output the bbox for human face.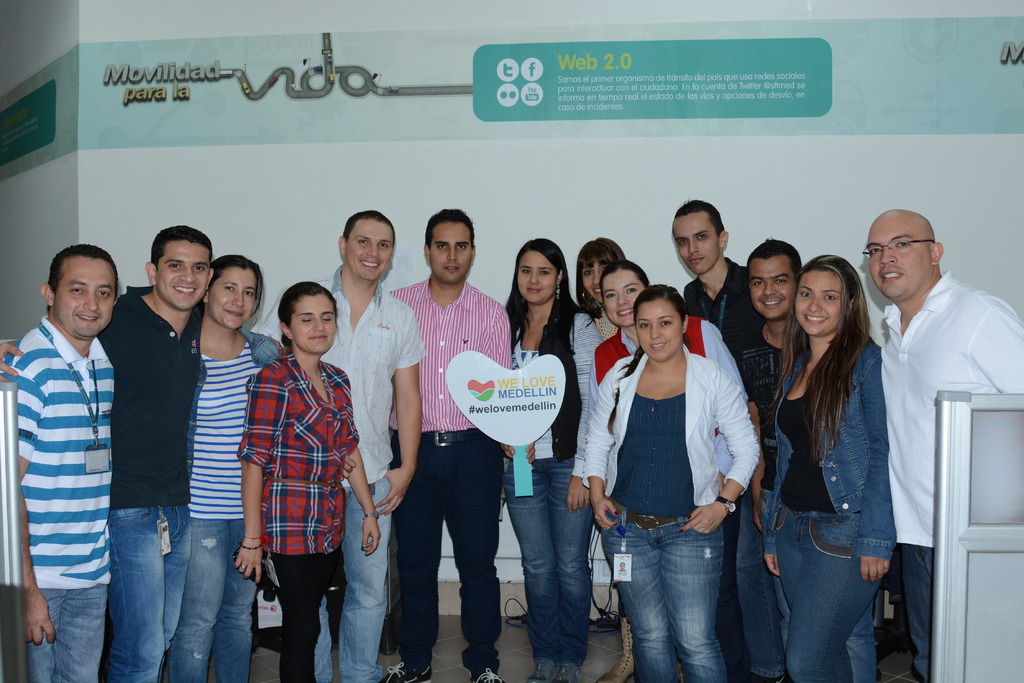
291,296,337,357.
